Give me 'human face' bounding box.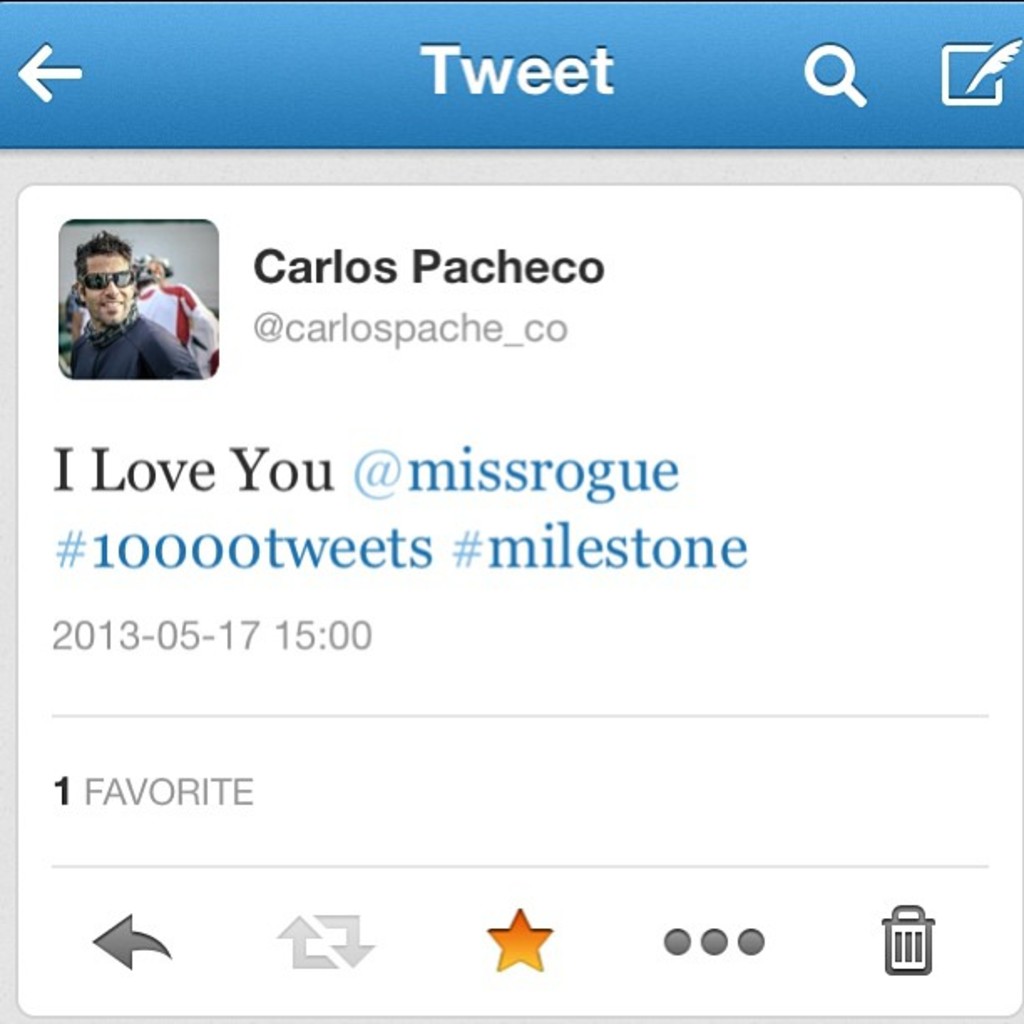
bbox=(87, 251, 134, 326).
